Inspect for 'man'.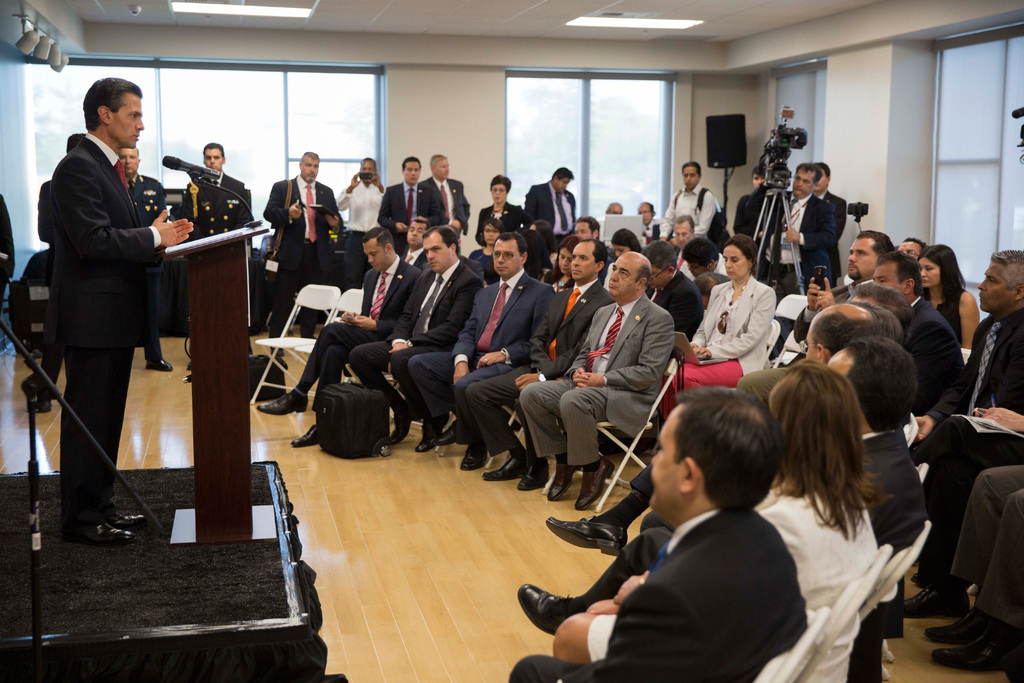
Inspection: box=[415, 154, 478, 251].
